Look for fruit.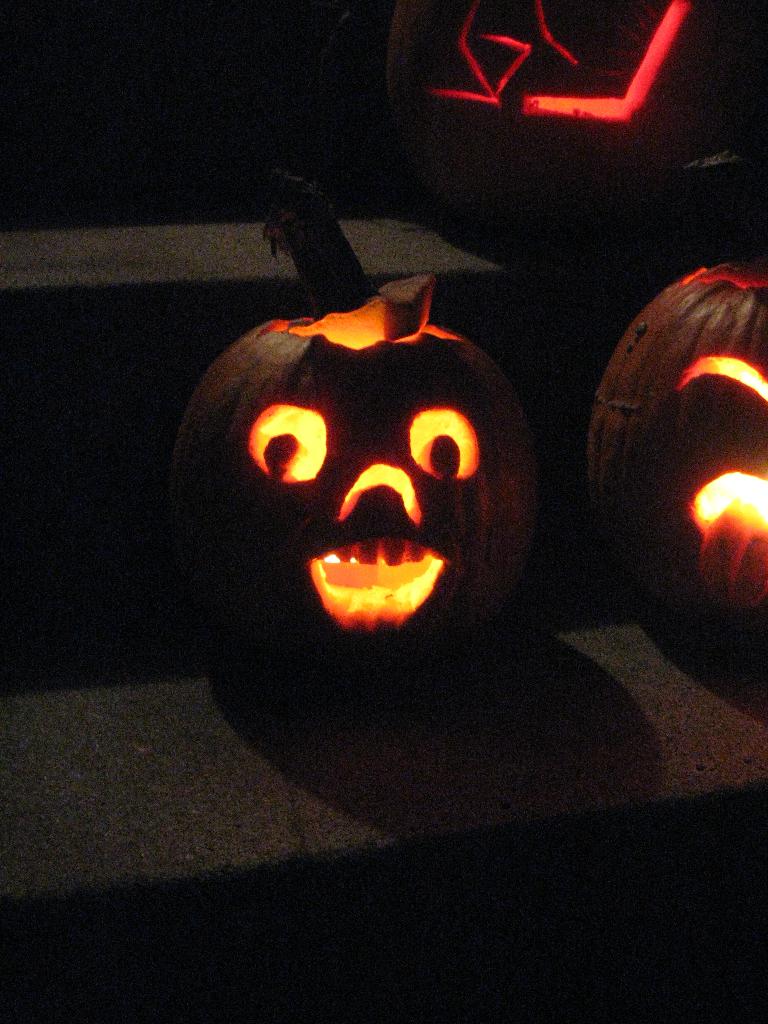
Found: {"x1": 577, "y1": 250, "x2": 767, "y2": 653}.
